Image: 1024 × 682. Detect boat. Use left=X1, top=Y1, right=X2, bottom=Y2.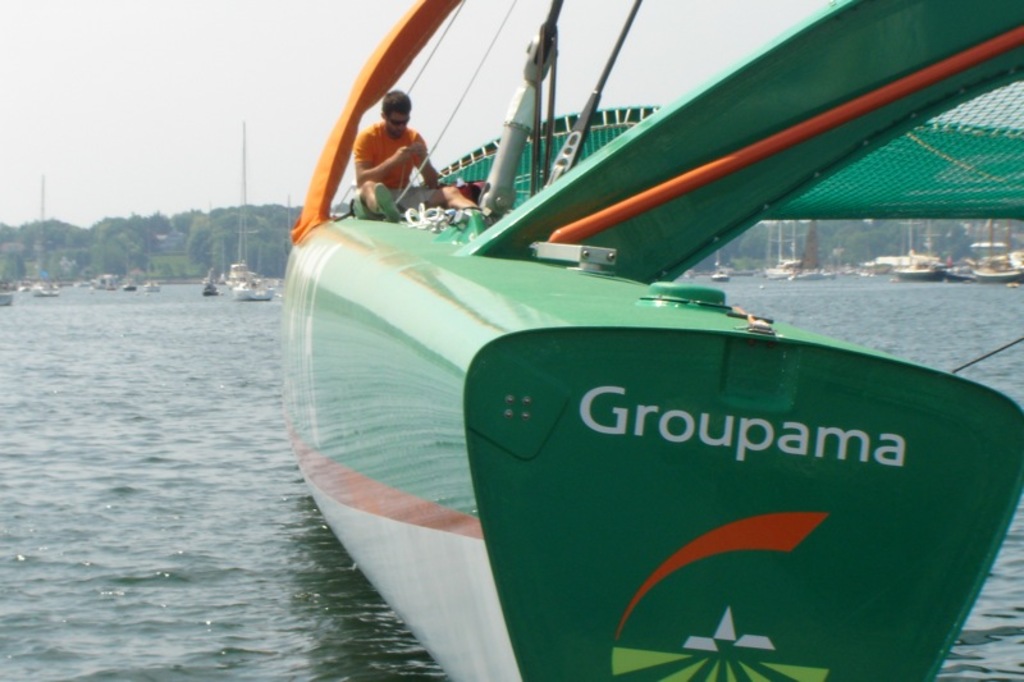
left=90, top=273, right=119, bottom=294.
